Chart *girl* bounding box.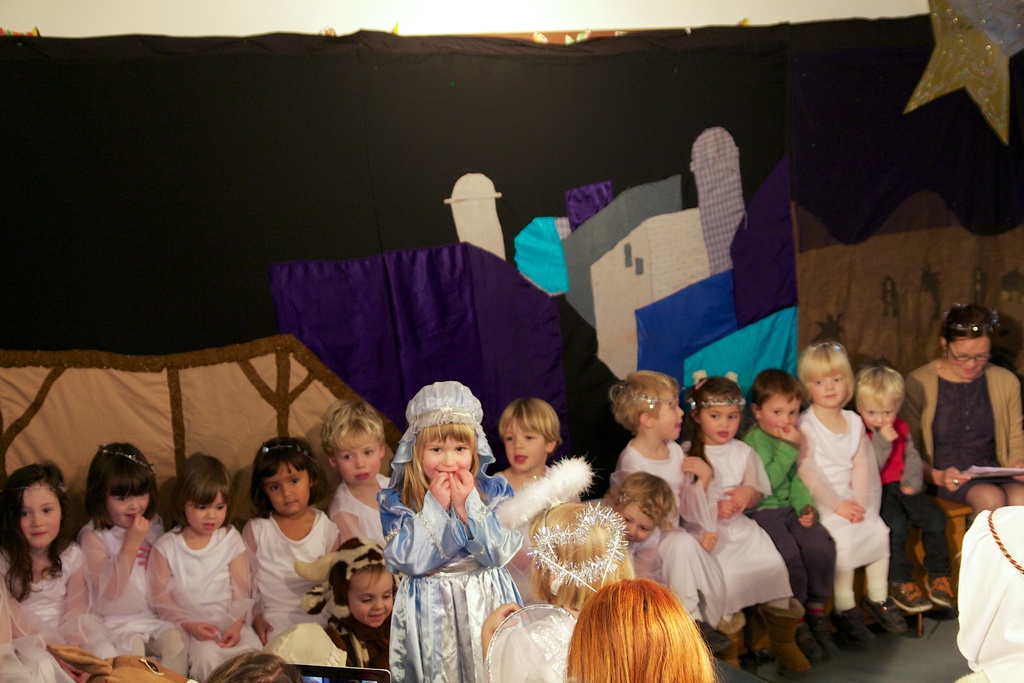
Charted: 0:458:116:682.
